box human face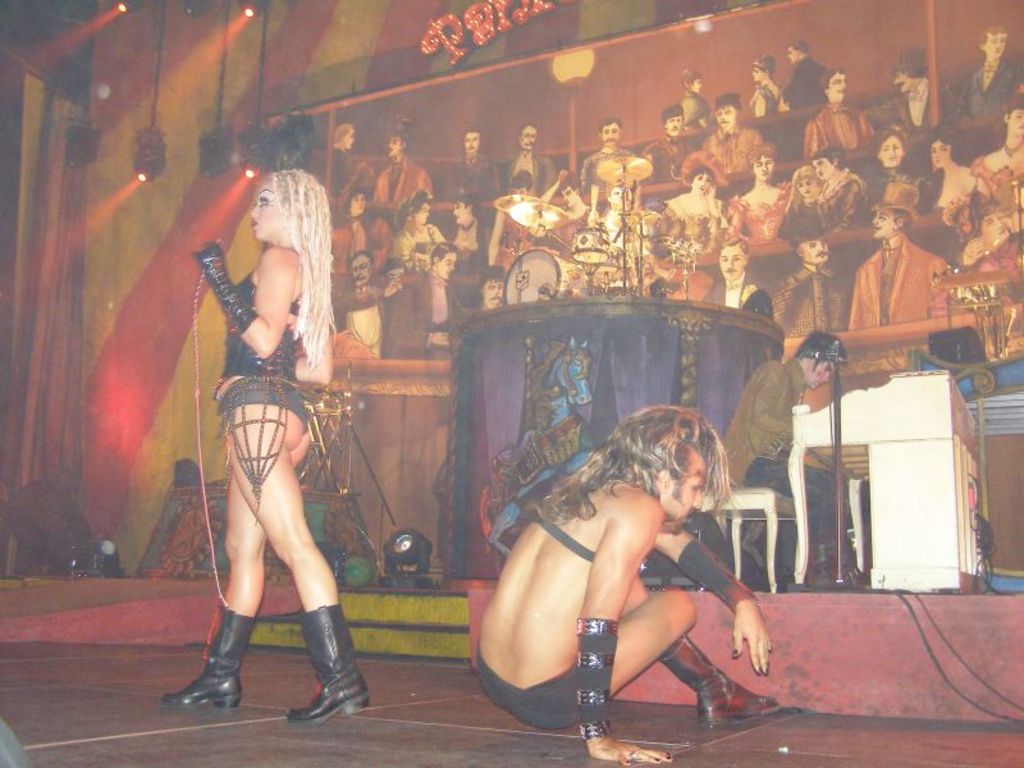
region(453, 206, 466, 223)
